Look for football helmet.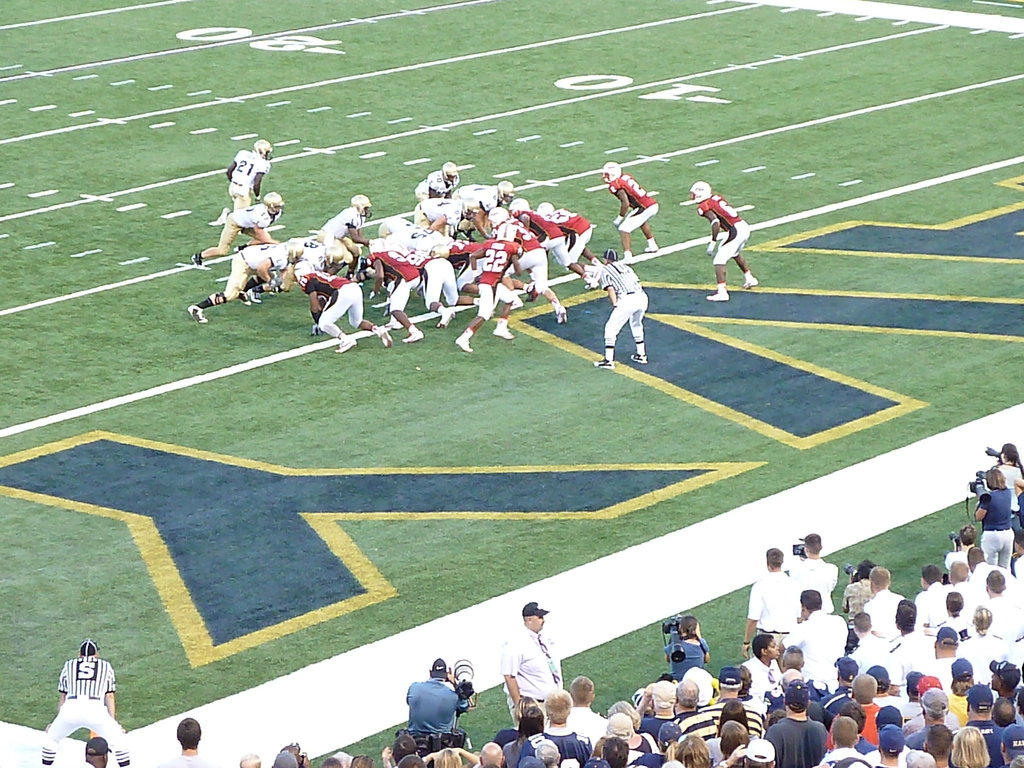
Found: 253:137:274:161.
